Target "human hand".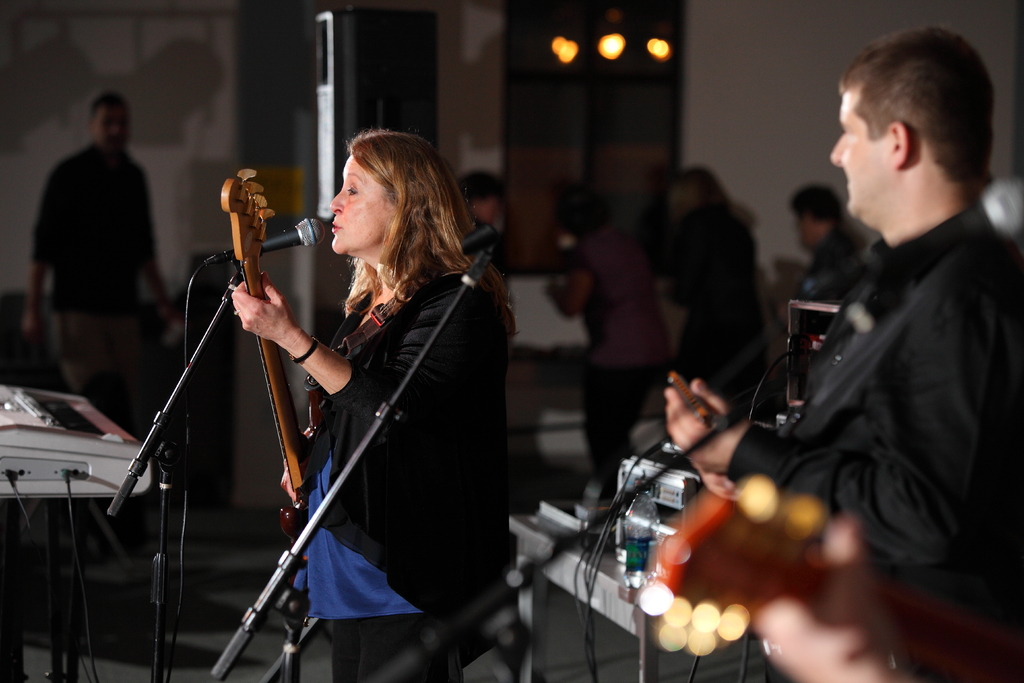
Target region: rect(20, 309, 45, 343).
